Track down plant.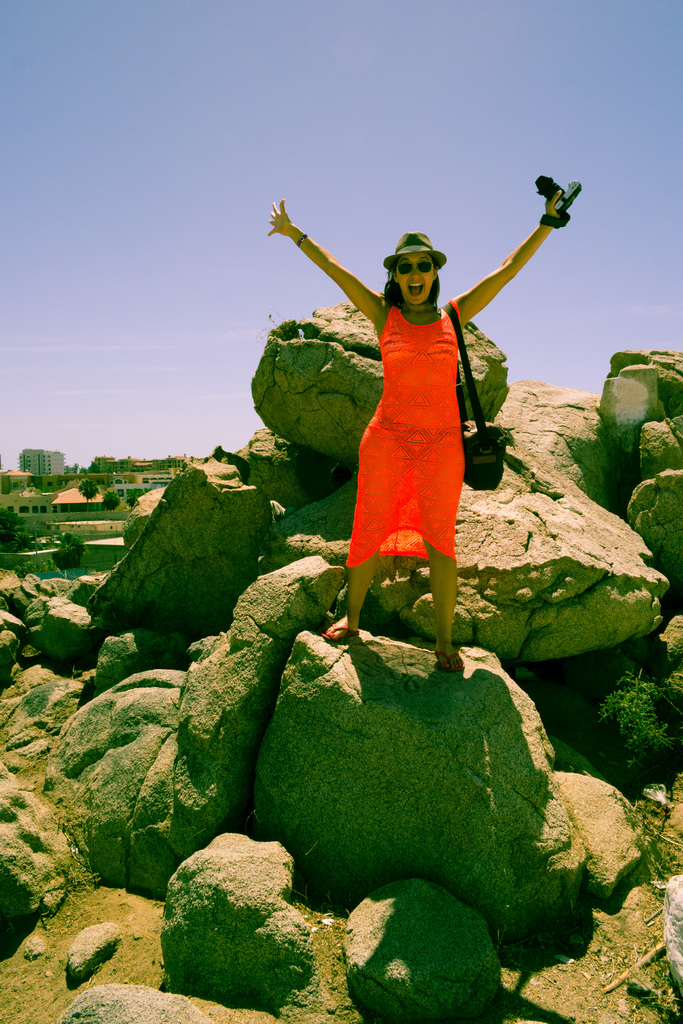
Tracked to crop(586, 646, 682, 796).
